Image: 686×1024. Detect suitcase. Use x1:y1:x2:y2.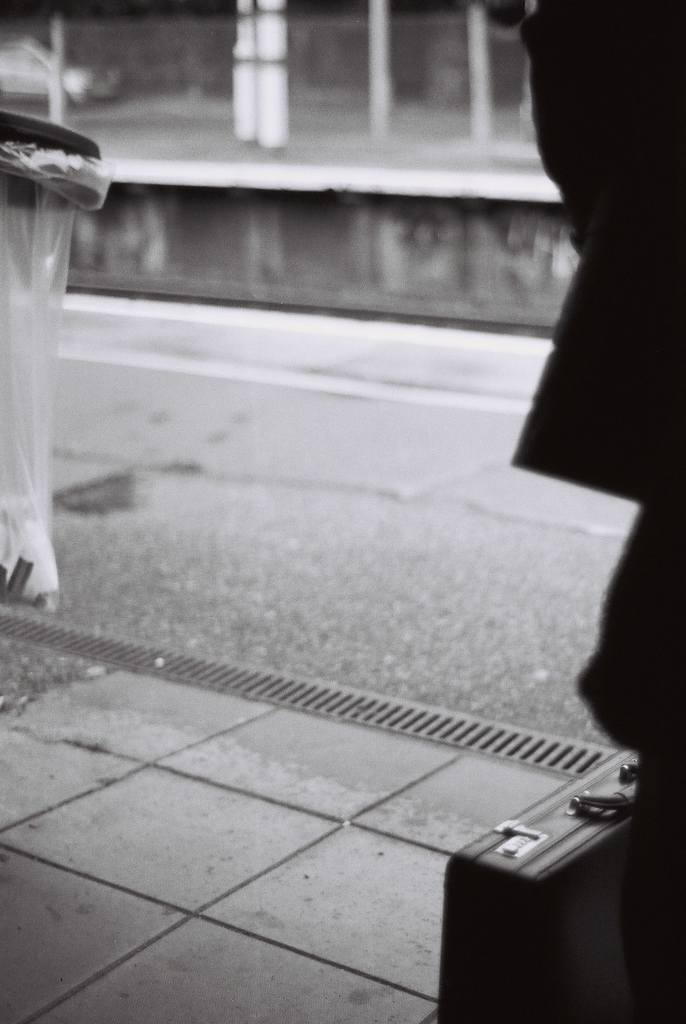
430:750:633:1023.
